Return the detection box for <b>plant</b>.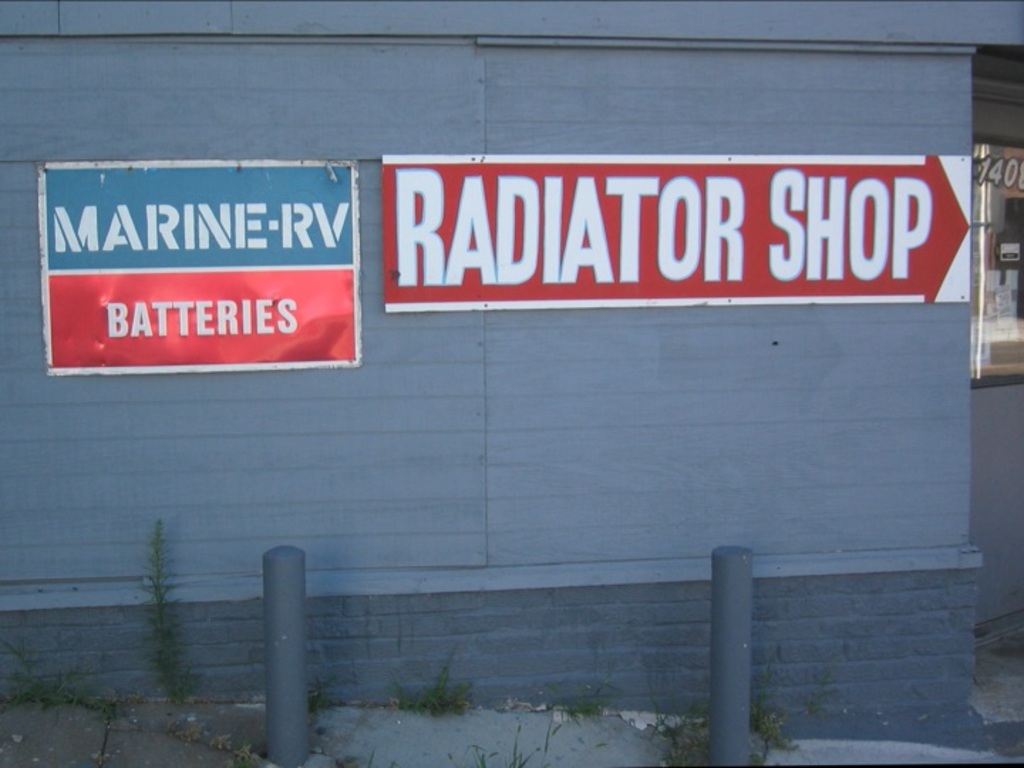
bbox=[304, 678, 321, 717].
